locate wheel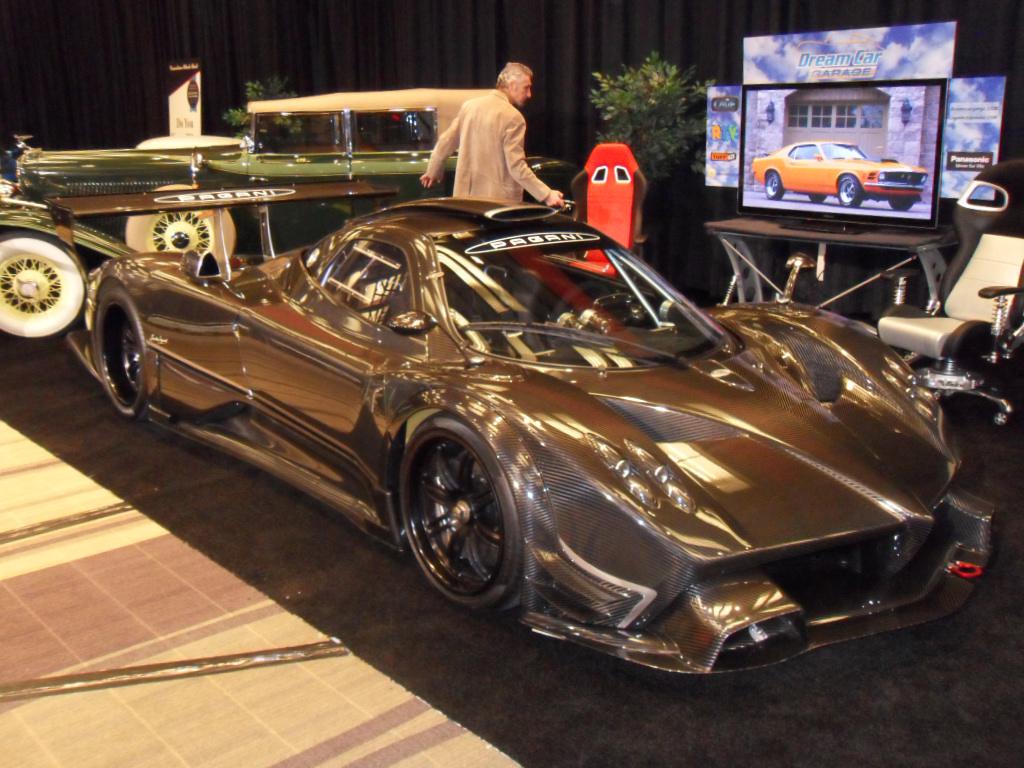
bbox(806, 197, 825, 204)
